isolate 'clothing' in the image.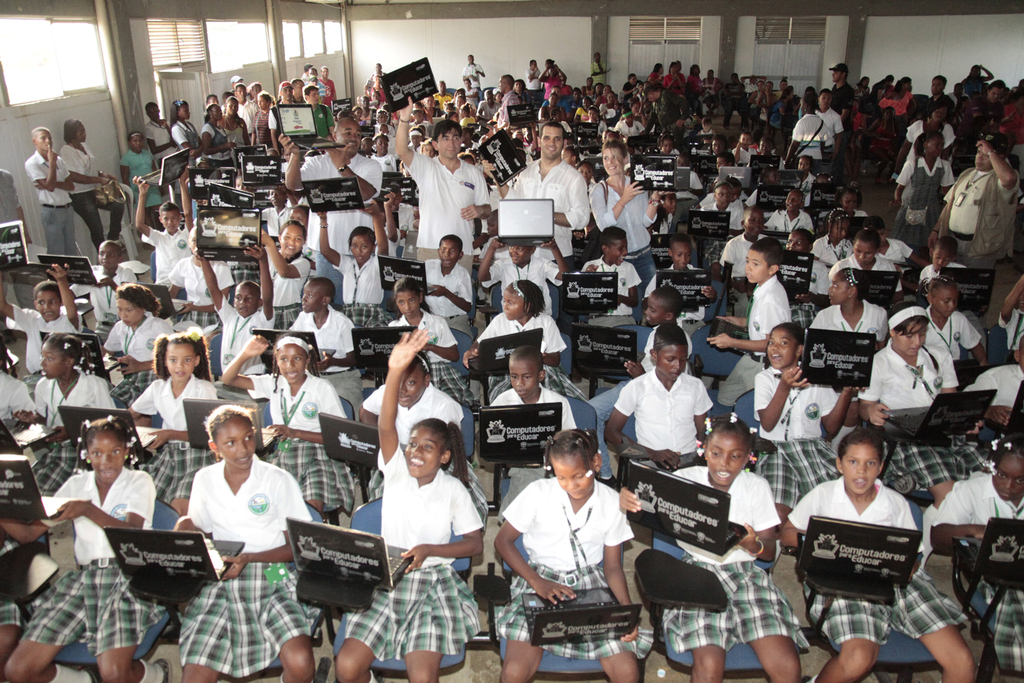
Isolated region: detection(120, 148, 162, 244).
